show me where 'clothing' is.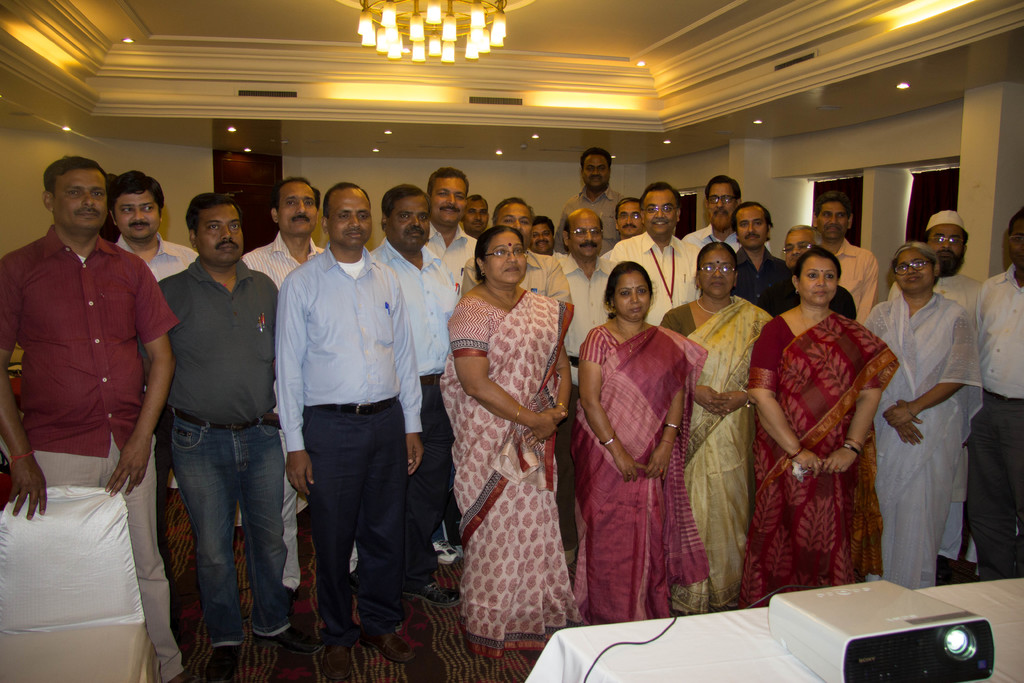
'clothing' is at {"left": 733, "top": 311, "right": 899, "bottom": 607}.
